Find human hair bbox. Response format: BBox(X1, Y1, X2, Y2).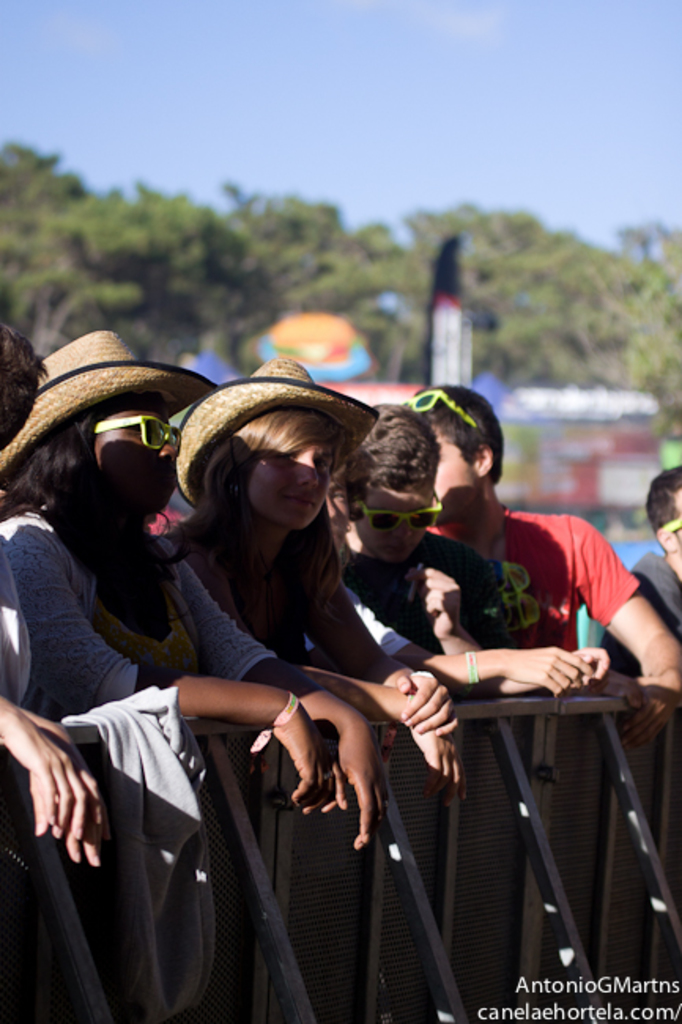
BBox(410, 388, 507, 484).
